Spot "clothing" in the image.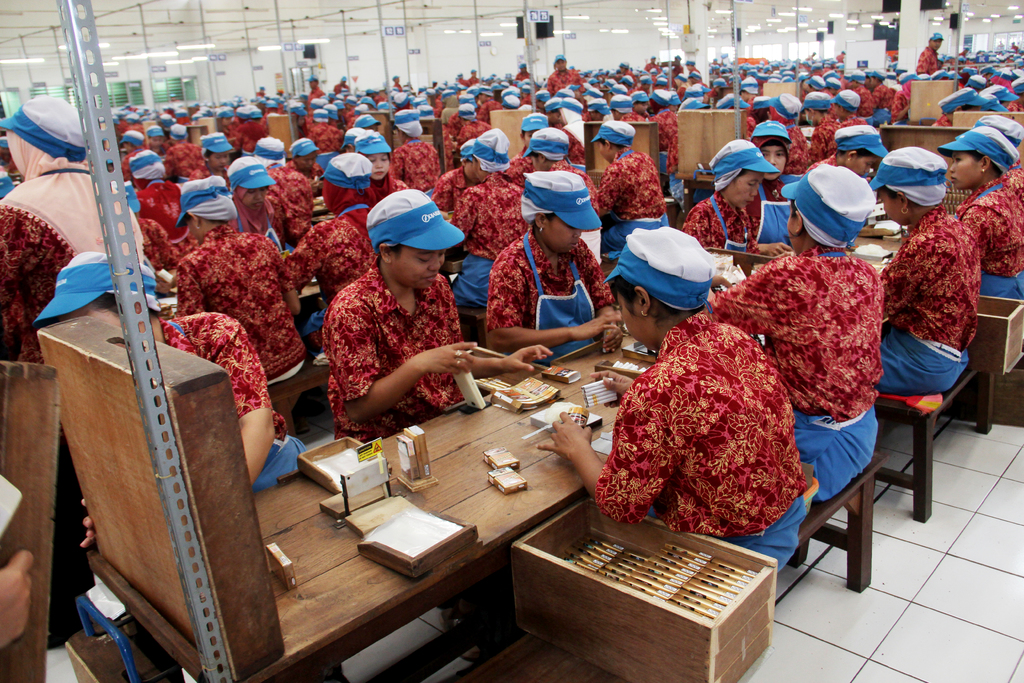
"clothing" found at 312, 117, 349, 154.
